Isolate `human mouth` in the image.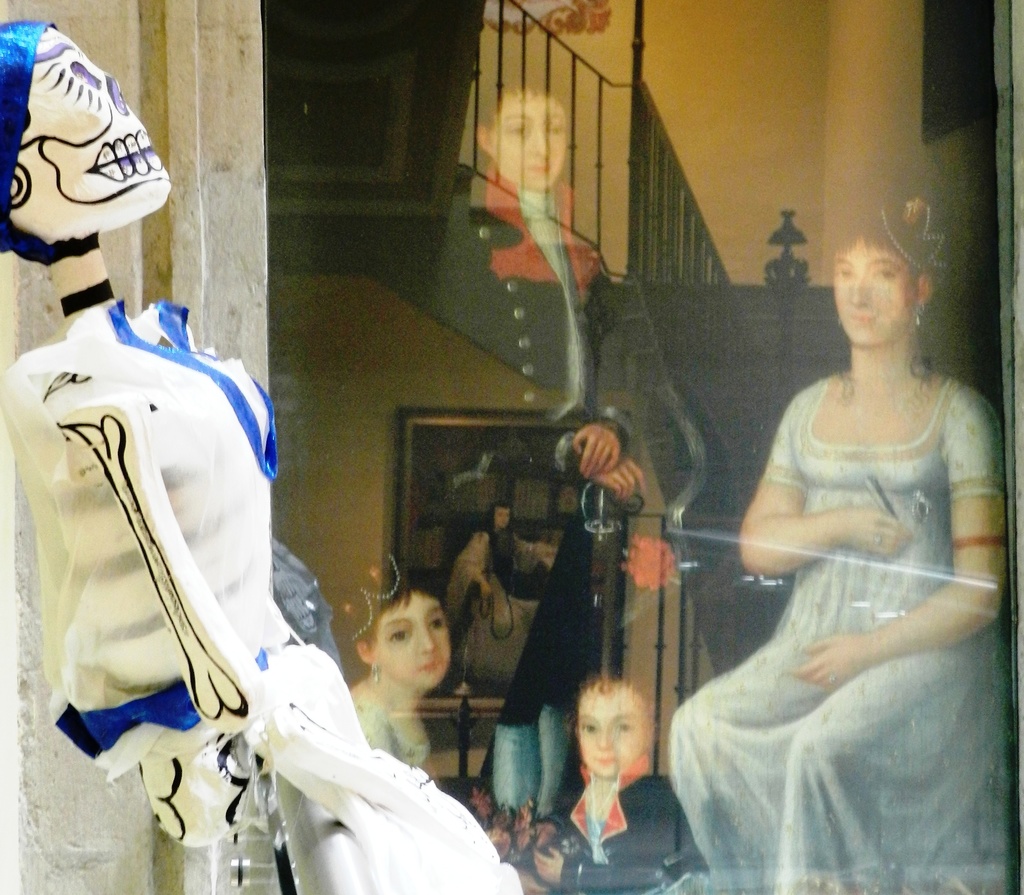
Isolated region: {"x1": 857, "y1": 309, "x2": 869, "y2": 327}.
